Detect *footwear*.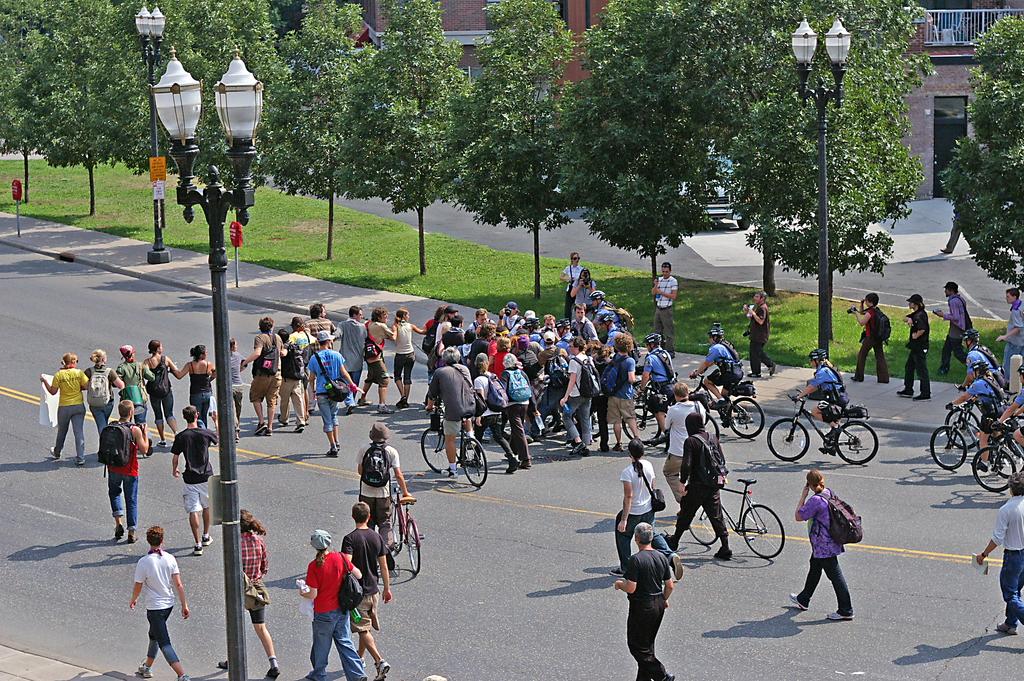
Detected at pyautogui.locateOnScreen(157, 441, 165, 445).
